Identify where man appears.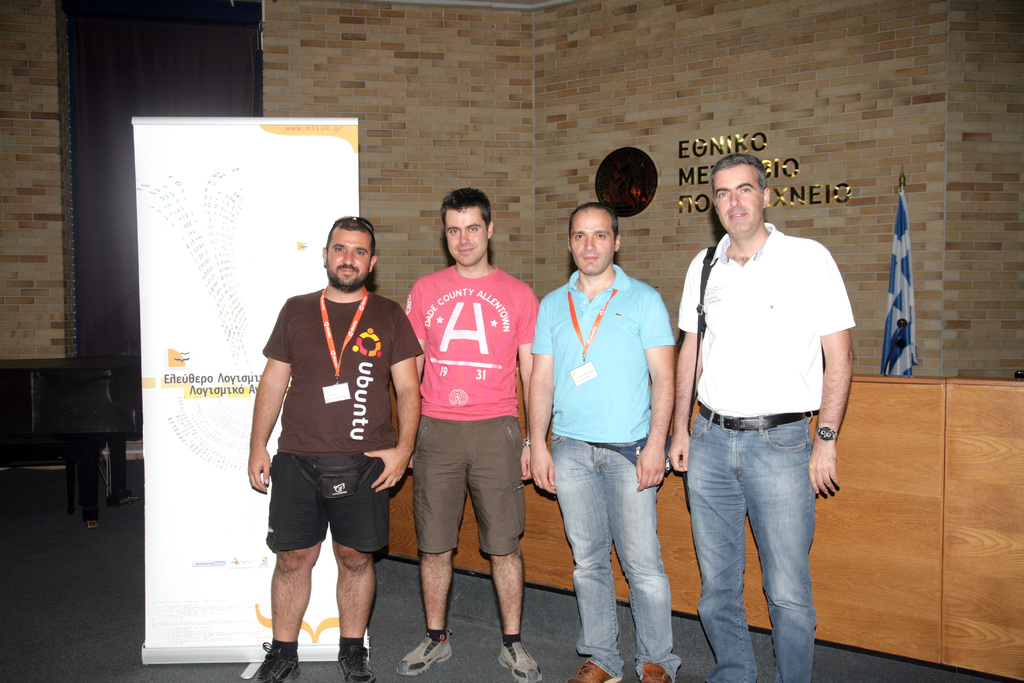
Appears at <box>248,218,424,682</box>.
